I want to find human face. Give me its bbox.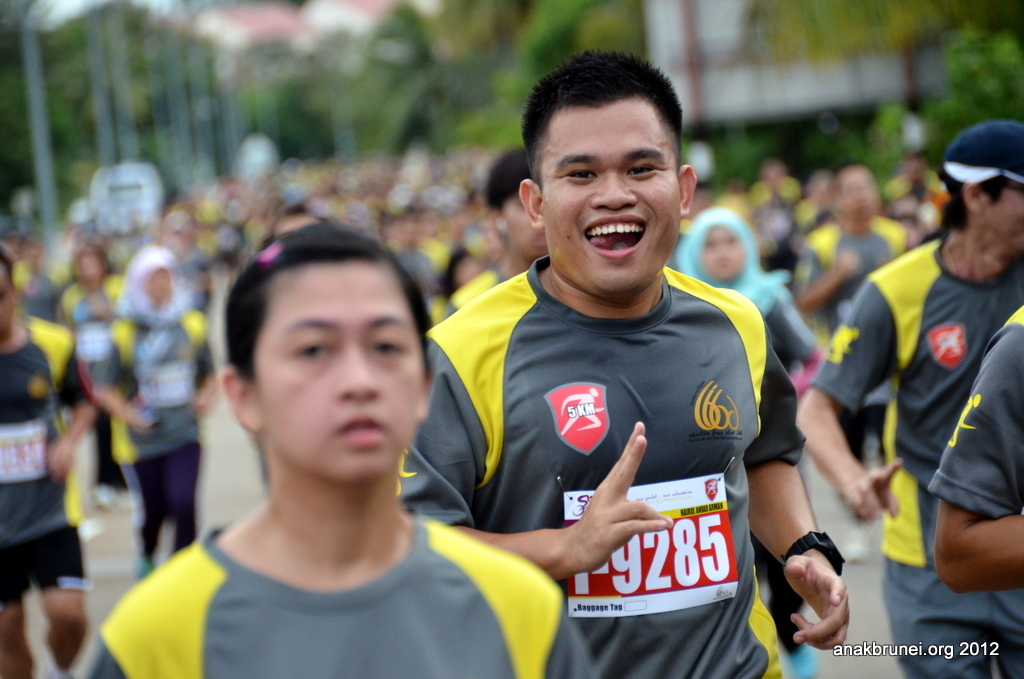
263:264:426:488.
